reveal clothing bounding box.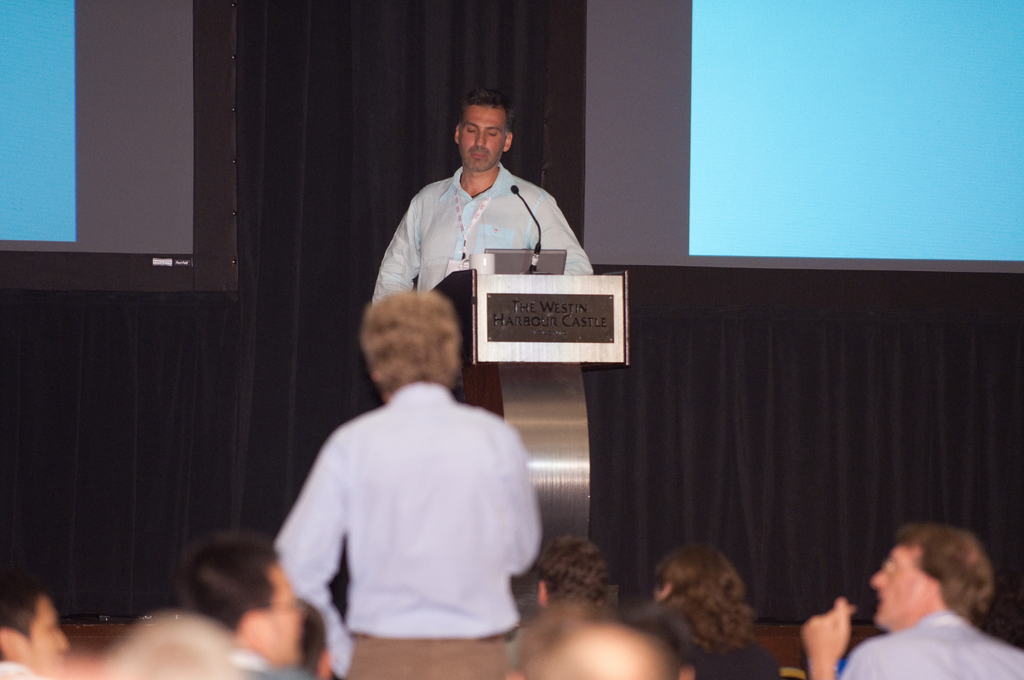
Revealed: [x1=842, y1=614, x2=1023, y2=679].
